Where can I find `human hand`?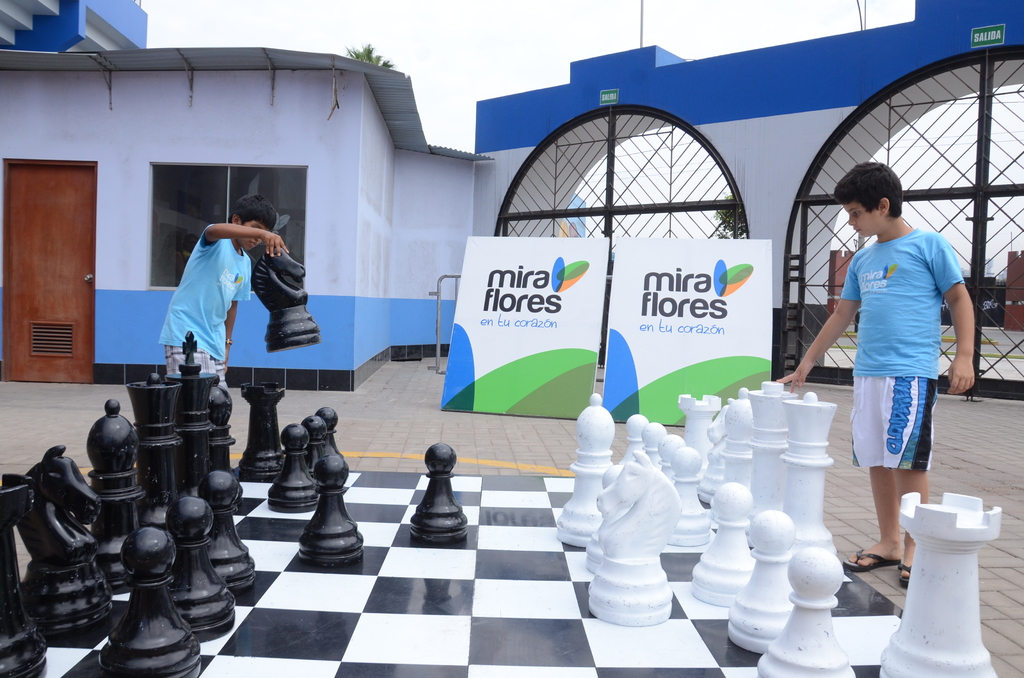
You can find it at [x1=262, y1=227, x2=292, y2=260].
